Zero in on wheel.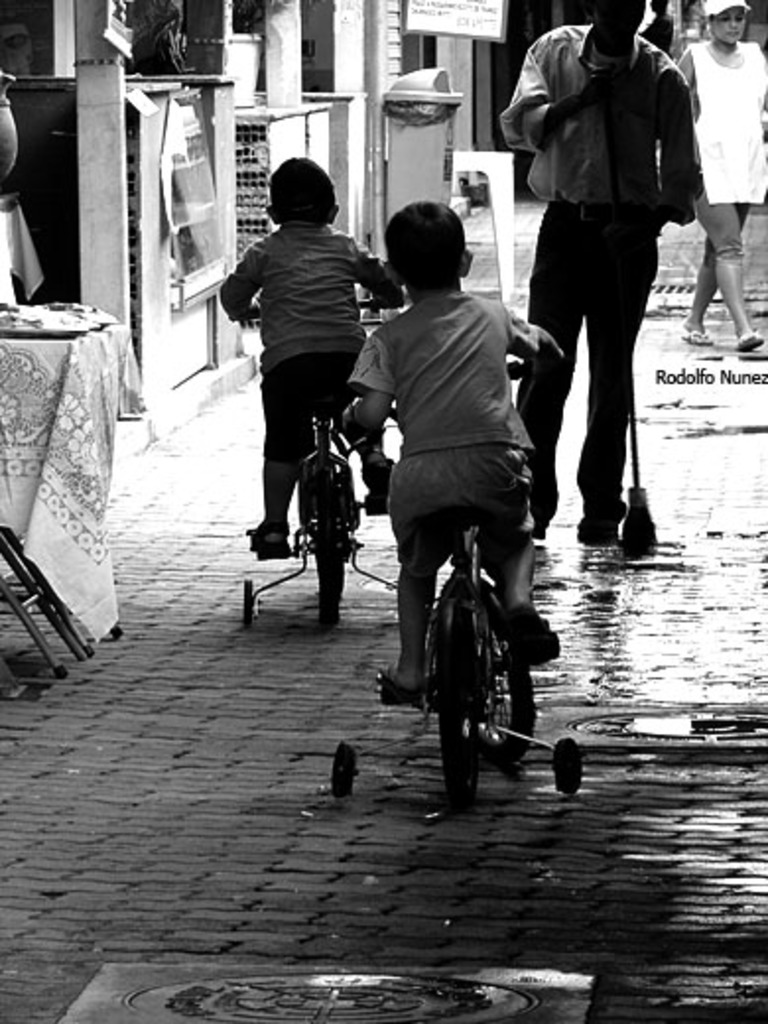
Zeroed in: [left=325, top=744, right=354, bottom=805].
